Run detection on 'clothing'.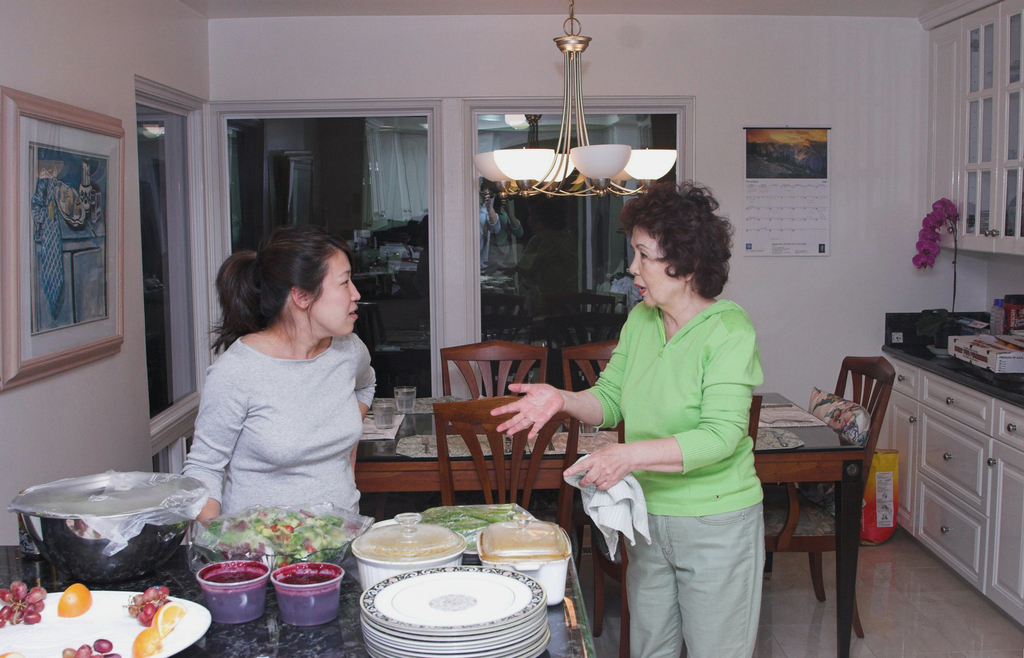
Result: 177,333,382,517.
